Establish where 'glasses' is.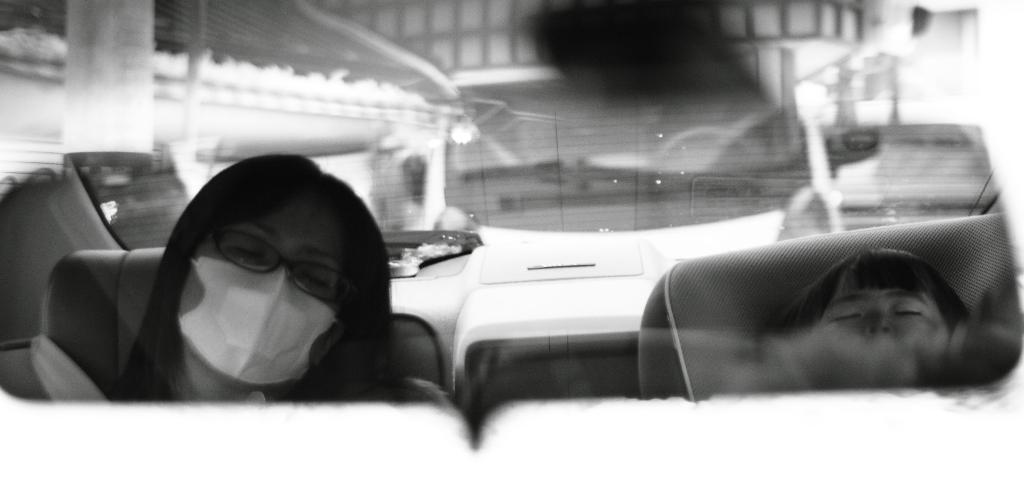
Established at <box>194,244,353,304</box>.
